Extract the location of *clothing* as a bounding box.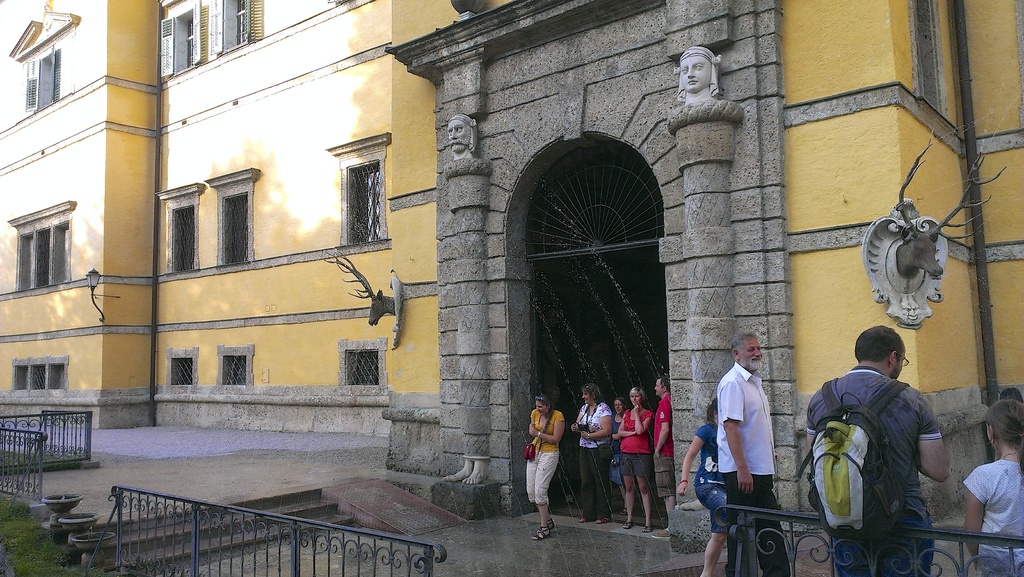
(706,343,788,535).
